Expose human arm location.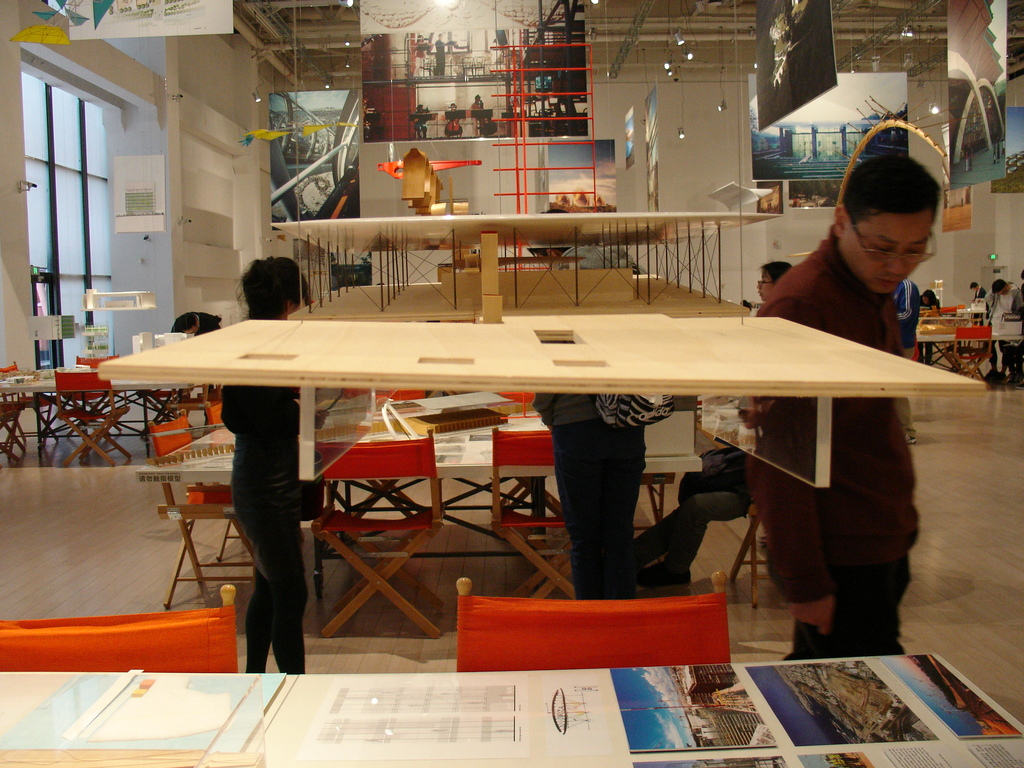
Exposed at l=1012, t=291, r=1023, b=318.
